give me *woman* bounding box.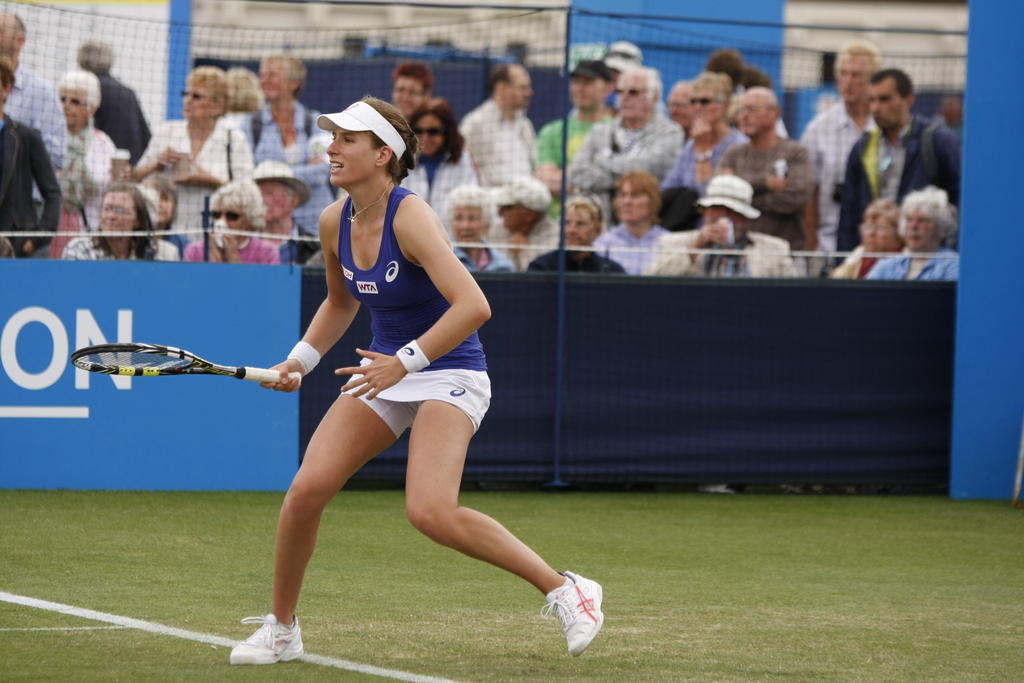
{"left": 184, "top": 174, "right": 278, "bottom": 273}.
